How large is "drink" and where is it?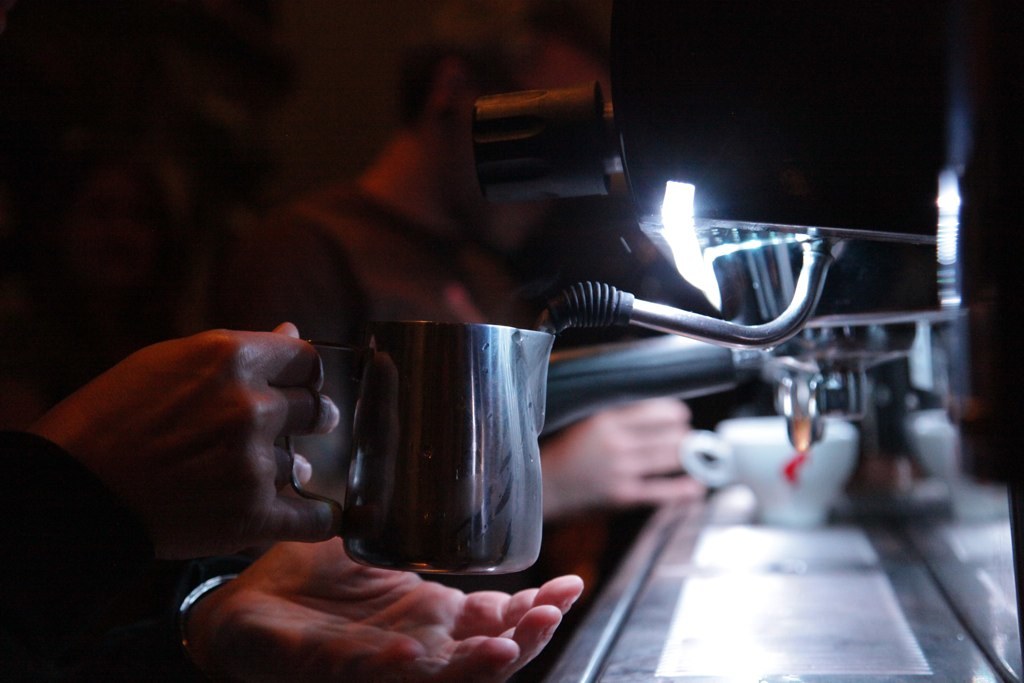
Bounding box: crop(305, 333, 555, 570).
